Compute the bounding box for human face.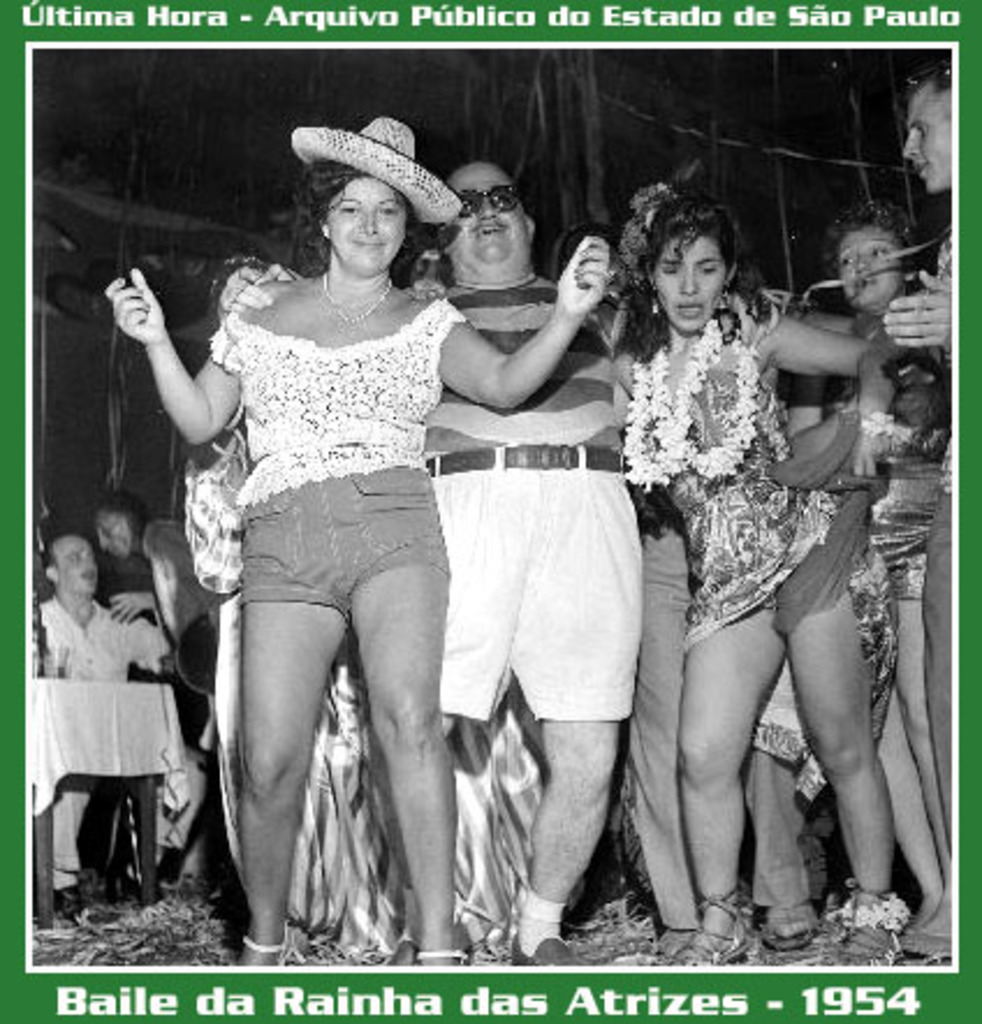
(x1=848, y1=225, x2=896, y2=308).
